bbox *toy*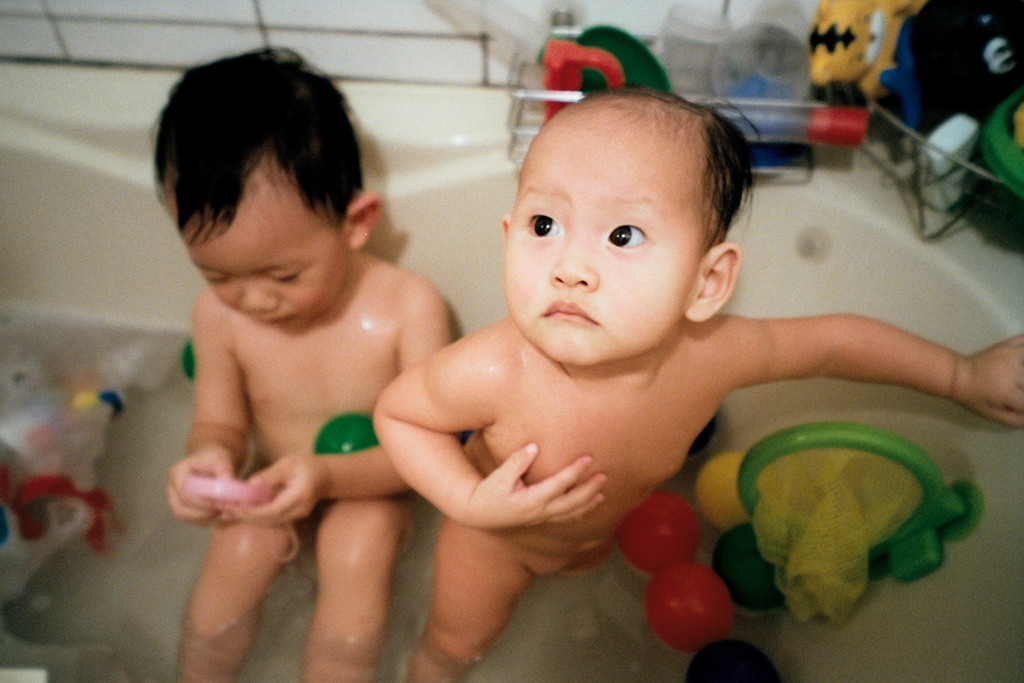
bbox(741, 423, 988, 625)
